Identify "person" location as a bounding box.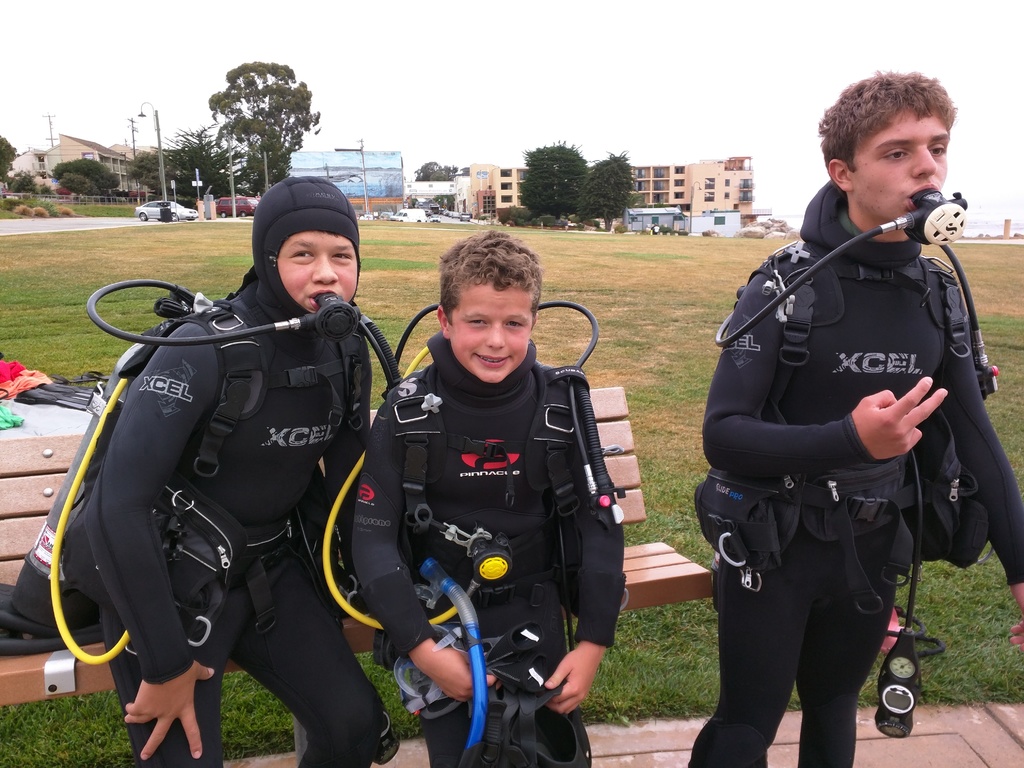
bbox=(351, 225, 625, 767).
